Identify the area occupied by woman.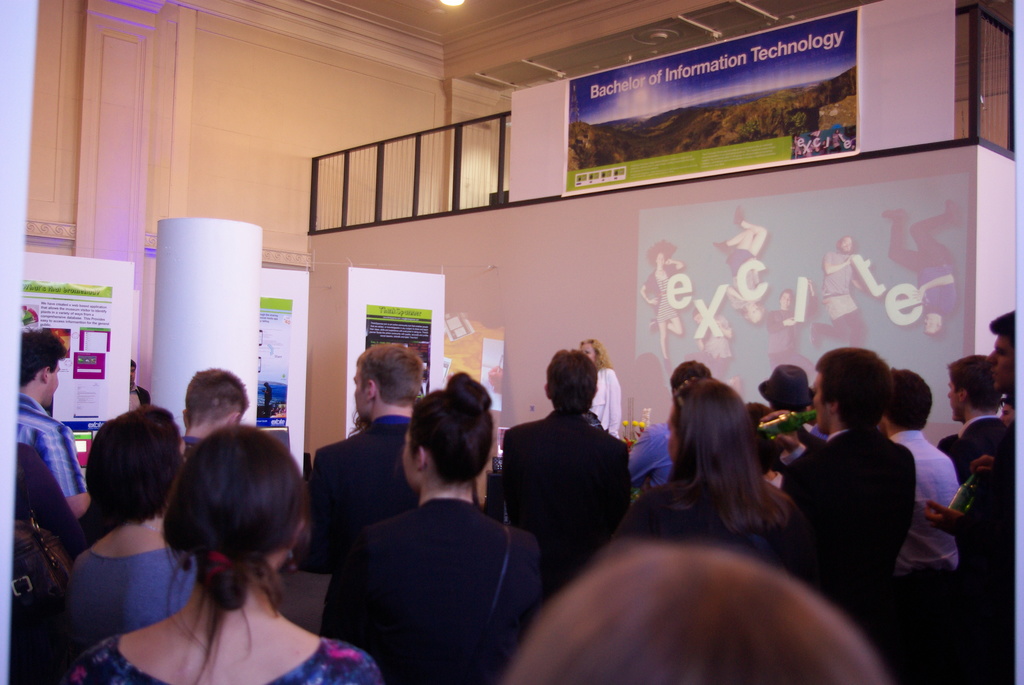
Area: [x1=48, y1=405, x2=250, y2=662].
